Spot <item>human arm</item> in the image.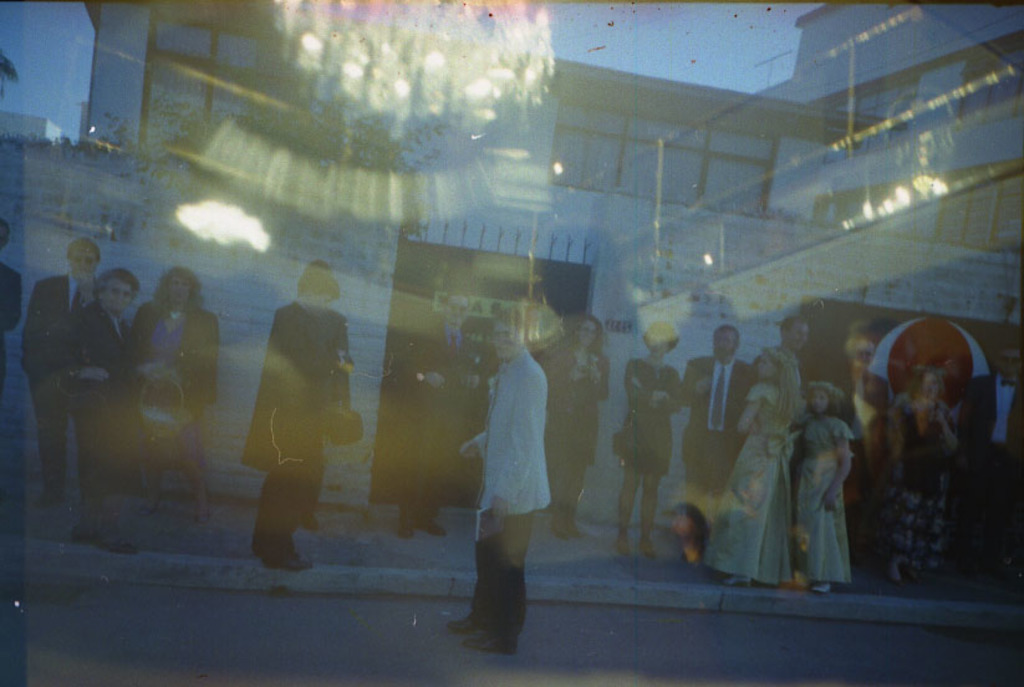
<item>human arm</item> found at rect(286, 327, 353, 370).
